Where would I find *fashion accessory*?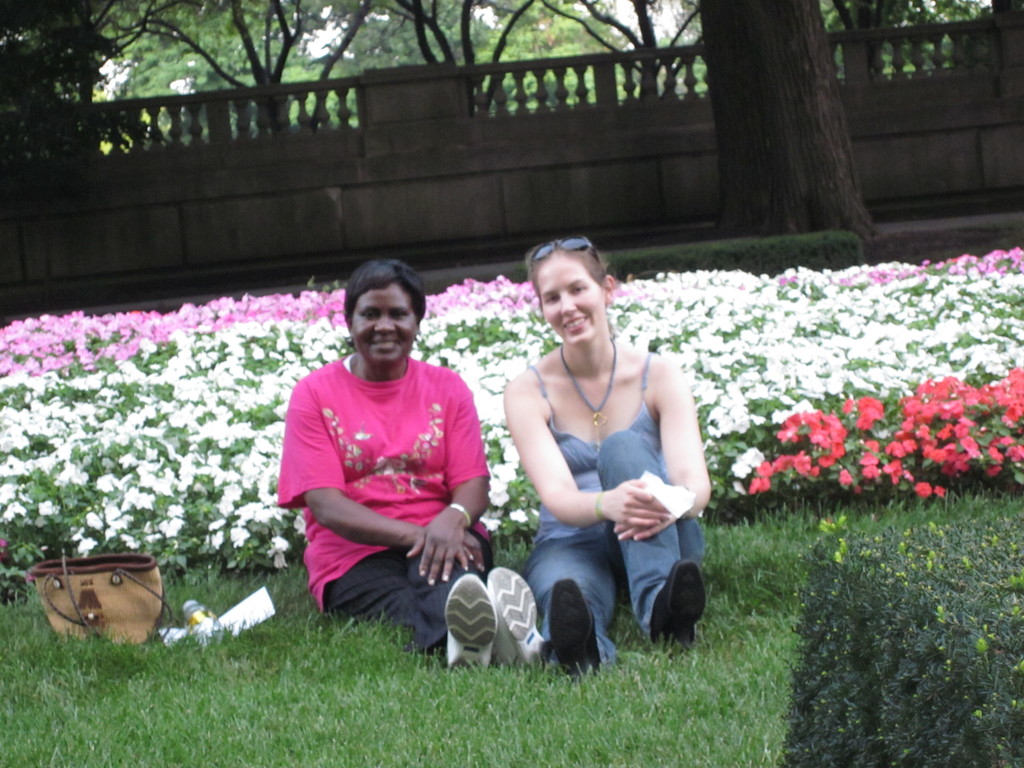
At [x1=559, y1=335, x2=620, y2=428].
